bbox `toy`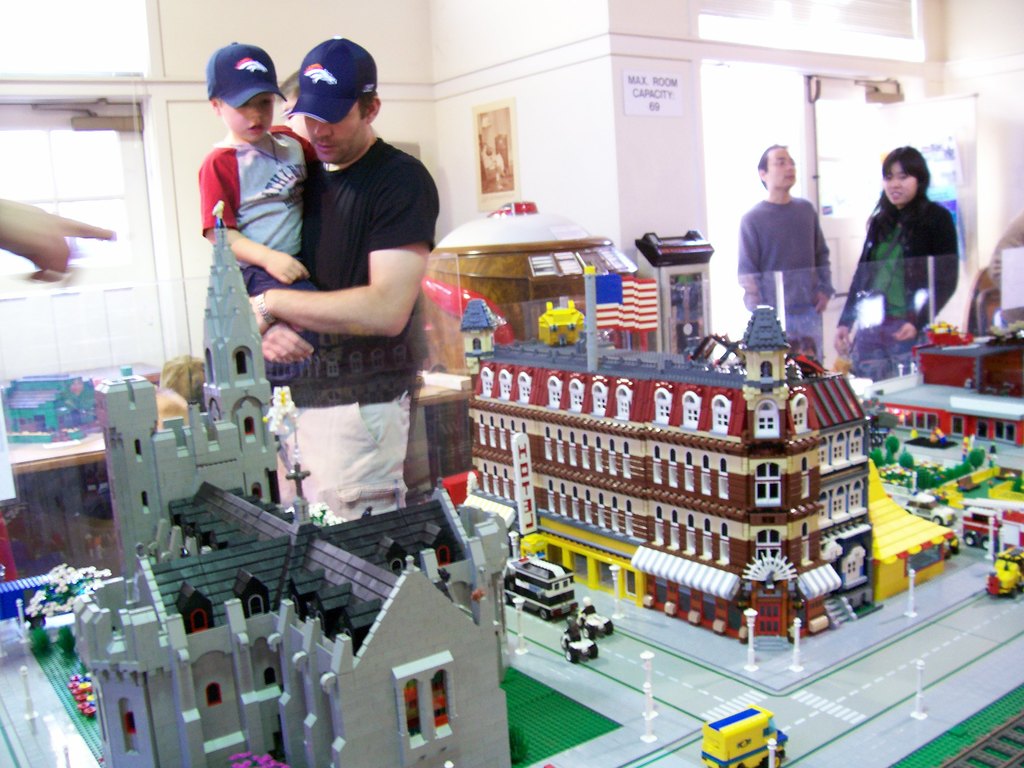
<bbox>463, 304, 884, 668</bbox>
